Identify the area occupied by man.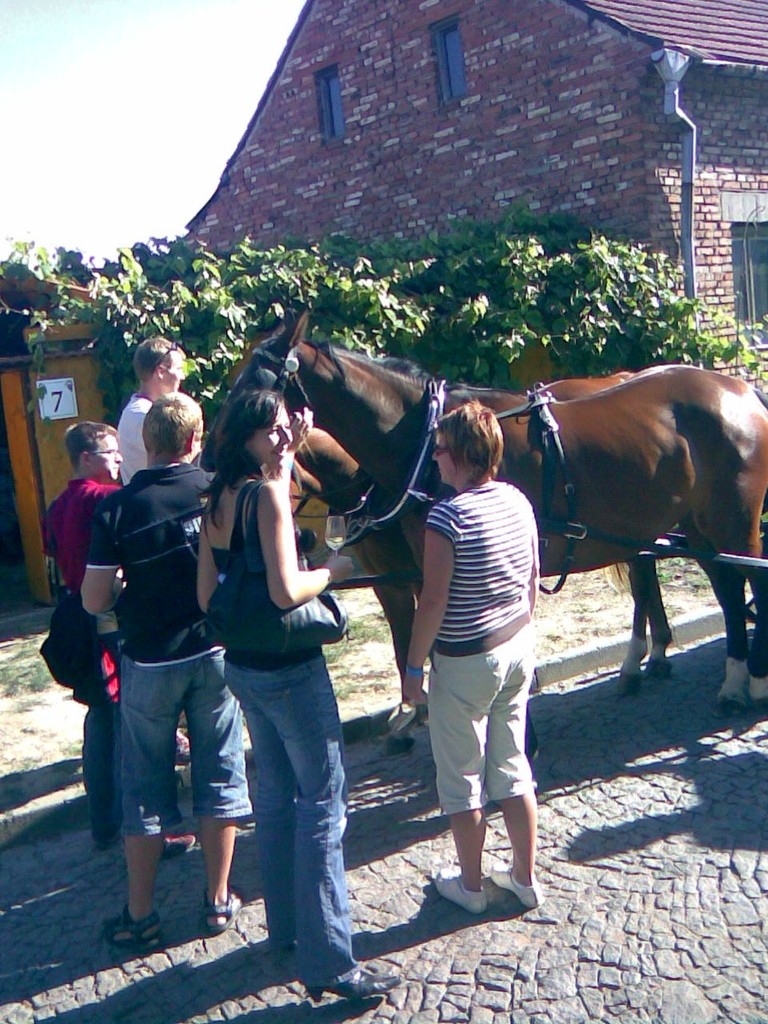
Area: bbox(112, 337, 185, 480).
